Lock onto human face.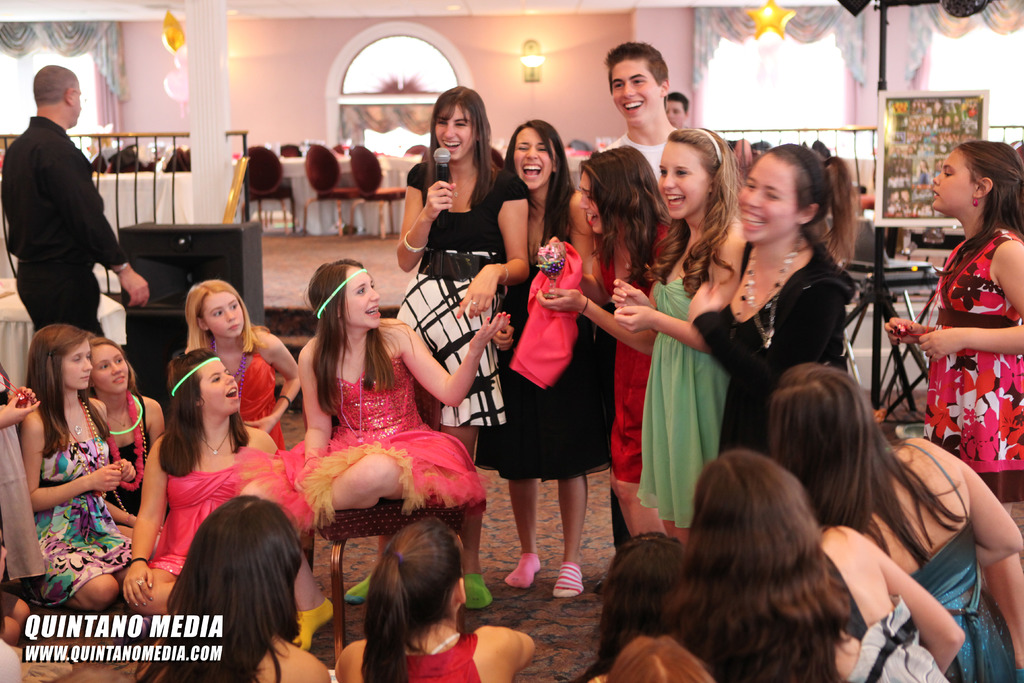
Locked: x1=664 y1=99 x2=684 y2=133.
